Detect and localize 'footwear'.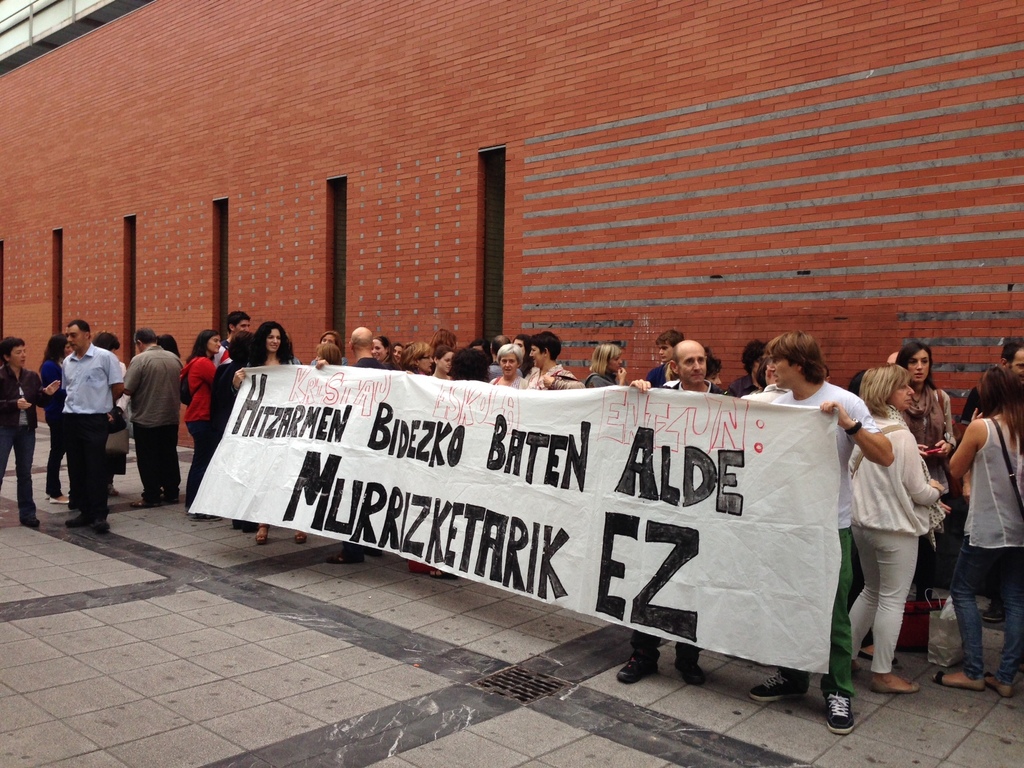
Localized at crop(255, 522, 271, 543).
